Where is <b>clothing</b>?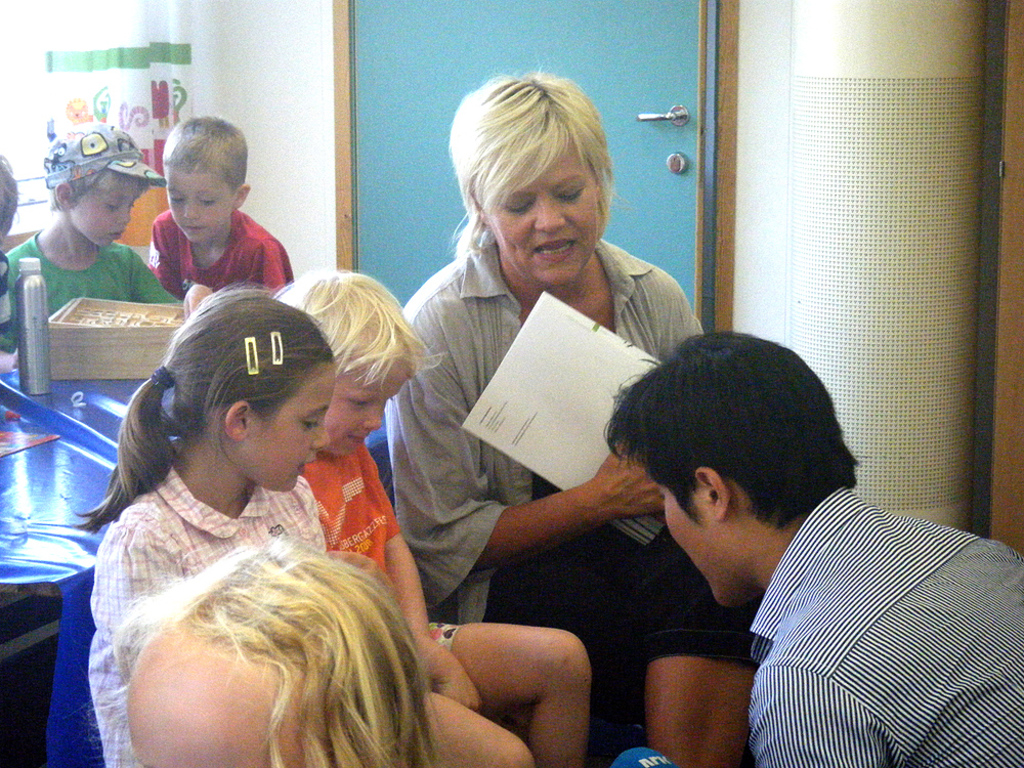
0/253/19/367.
